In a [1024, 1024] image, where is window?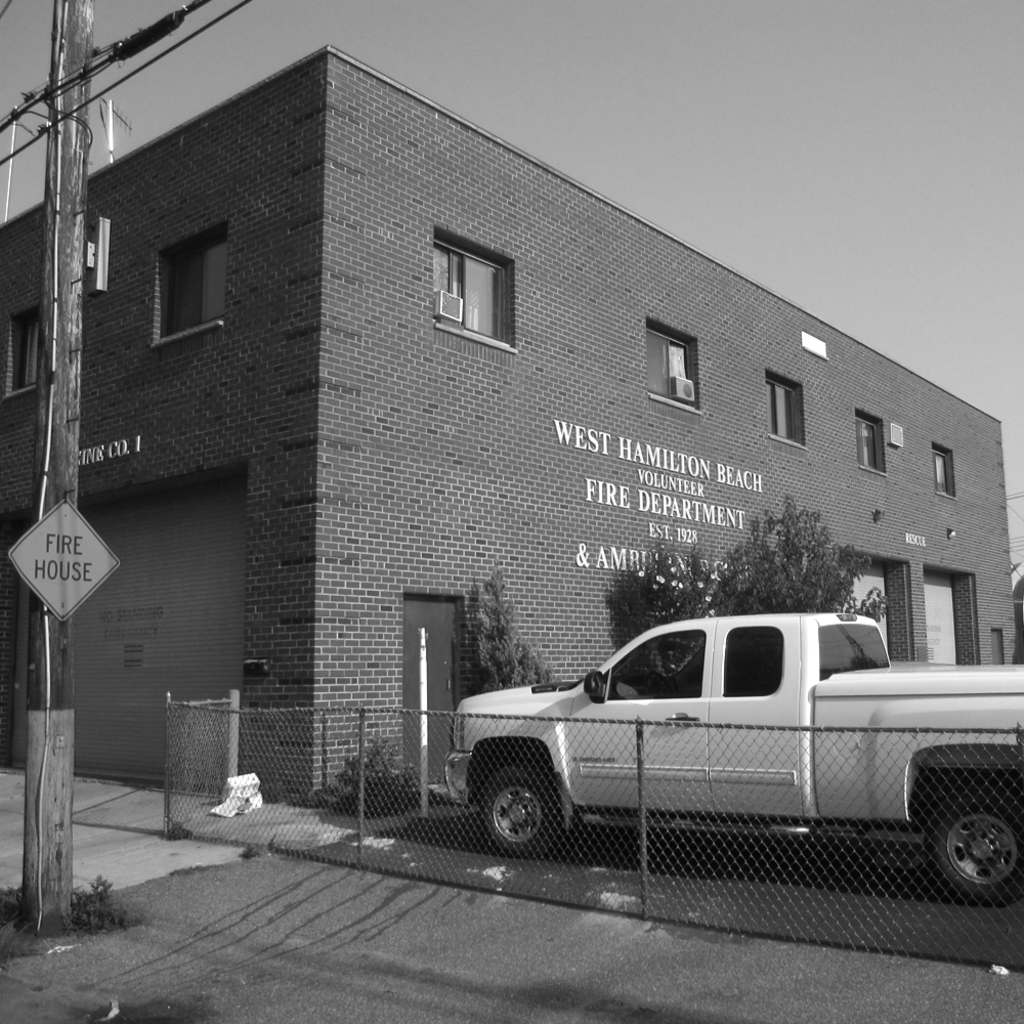
BBox(647, 321, 695, 408).
